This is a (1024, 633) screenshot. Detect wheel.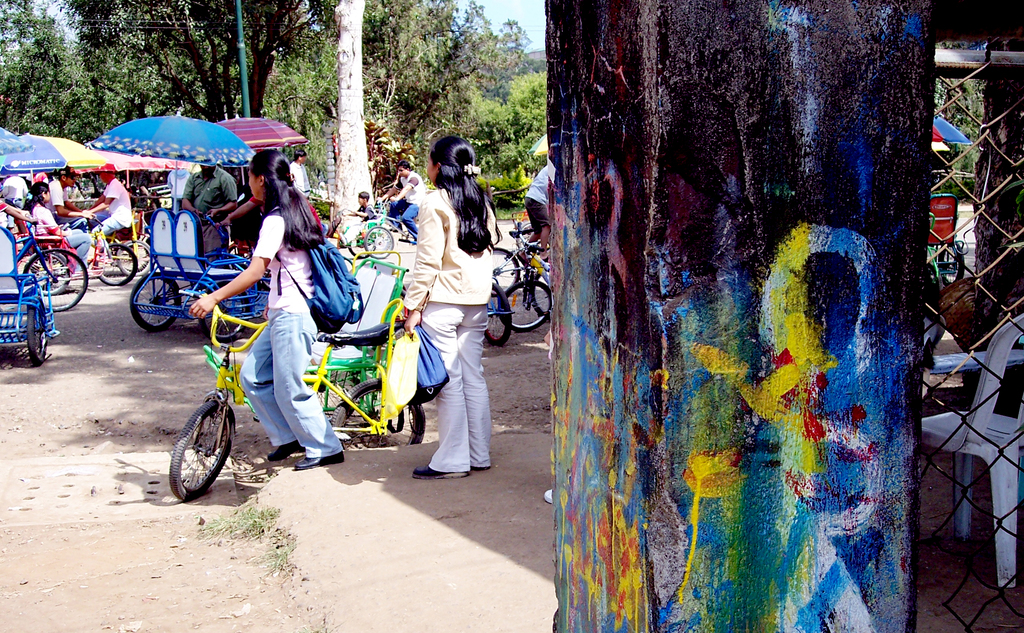
bbox=(160, 397, 223, 499).
